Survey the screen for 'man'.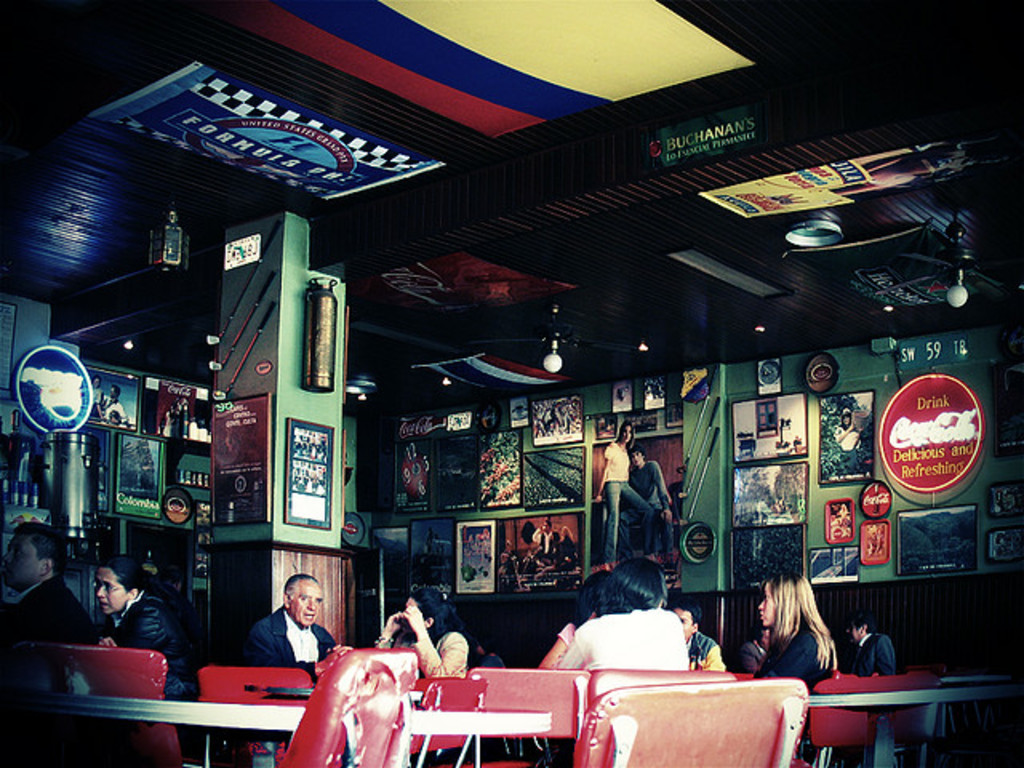
Survey found: 237 597 333 701.
